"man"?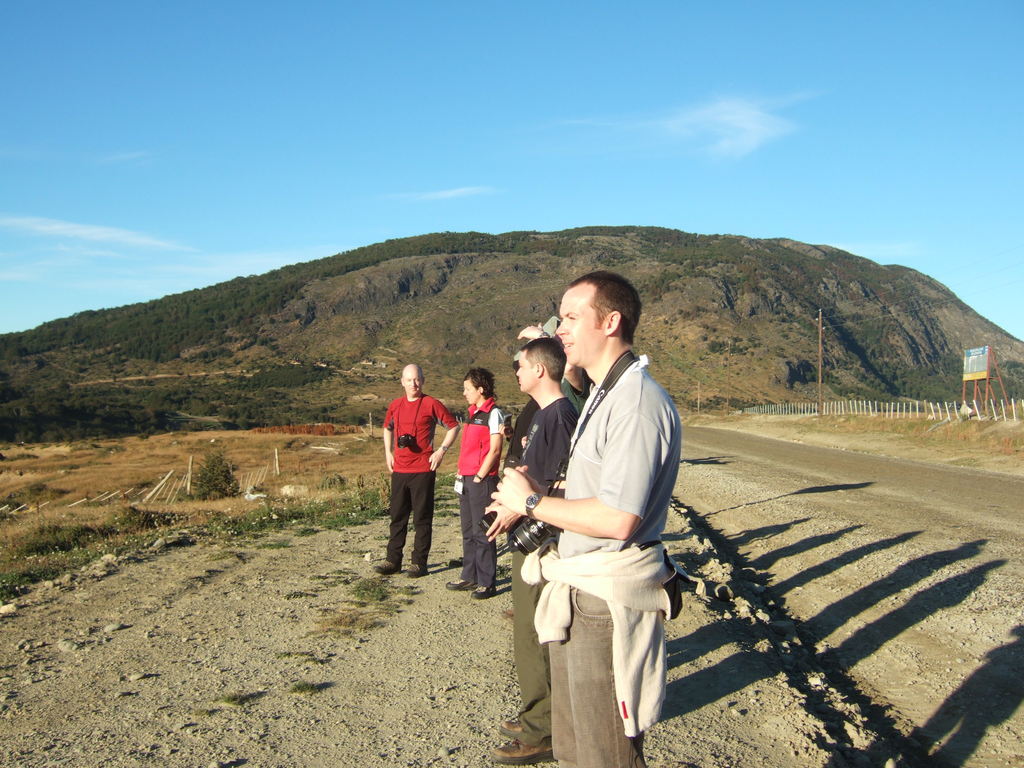
box=[483, 273, 680, 767]
